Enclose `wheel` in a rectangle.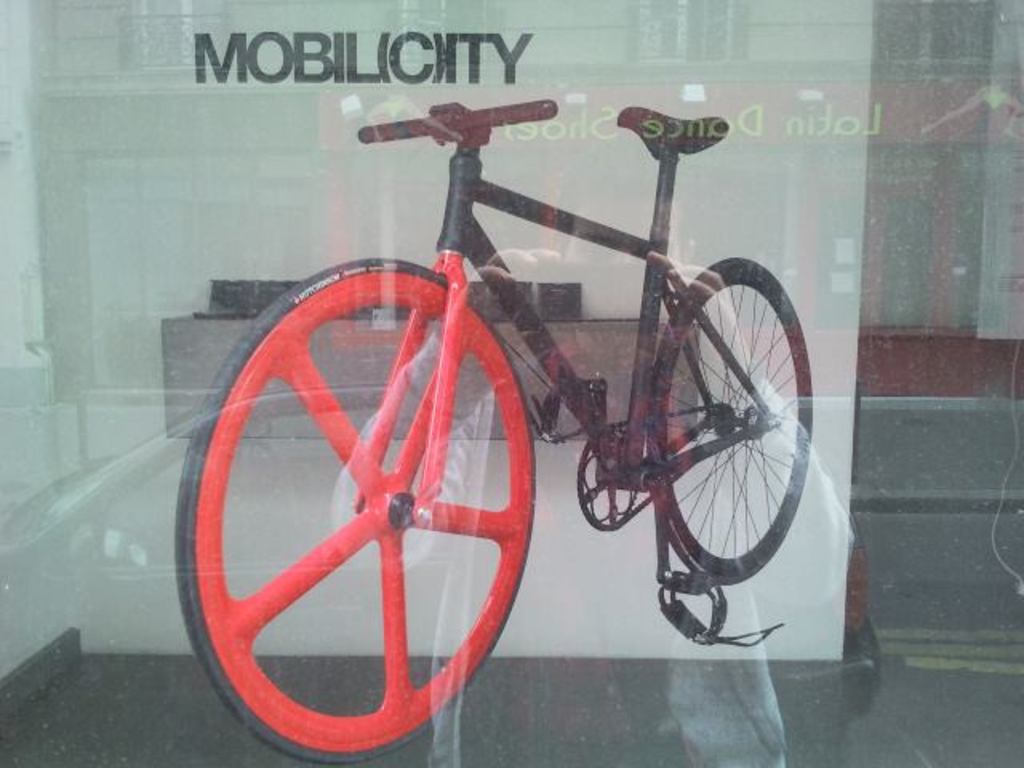
x1=648 y1=256 x2=816 y2=582.
